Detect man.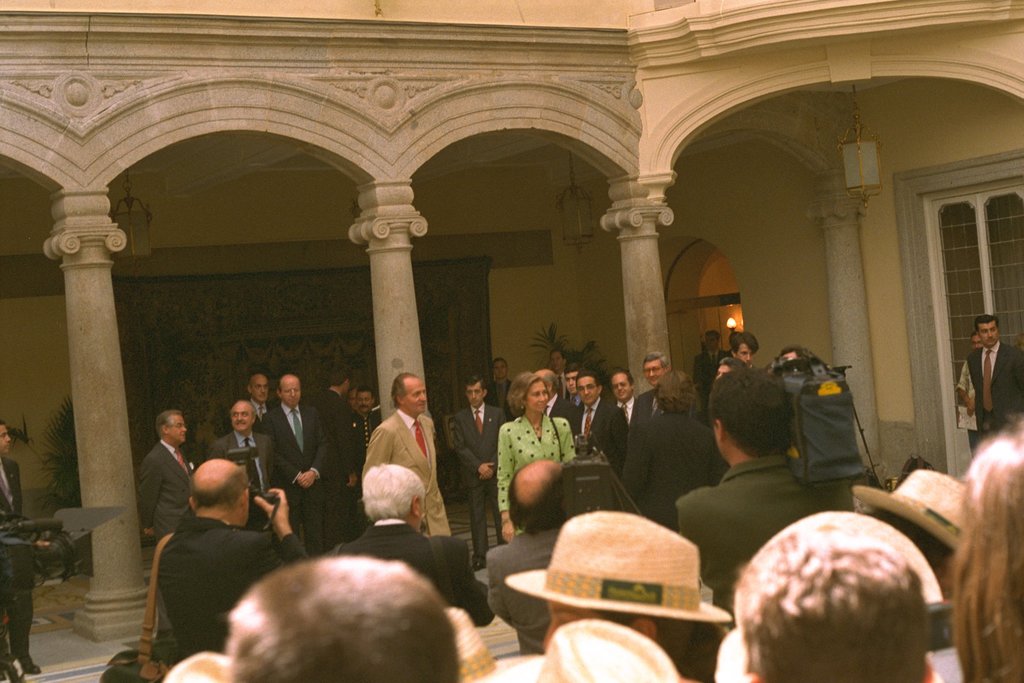
Detected at crop(451, 368, 510, 570).
